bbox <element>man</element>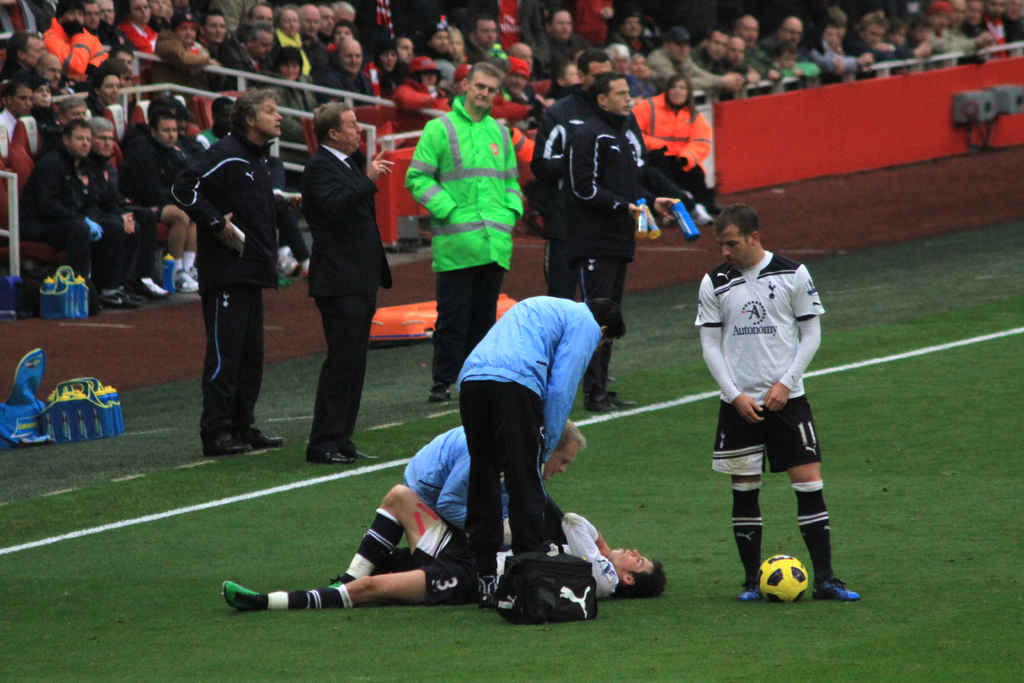
detection(454, 300, 627, 609)
